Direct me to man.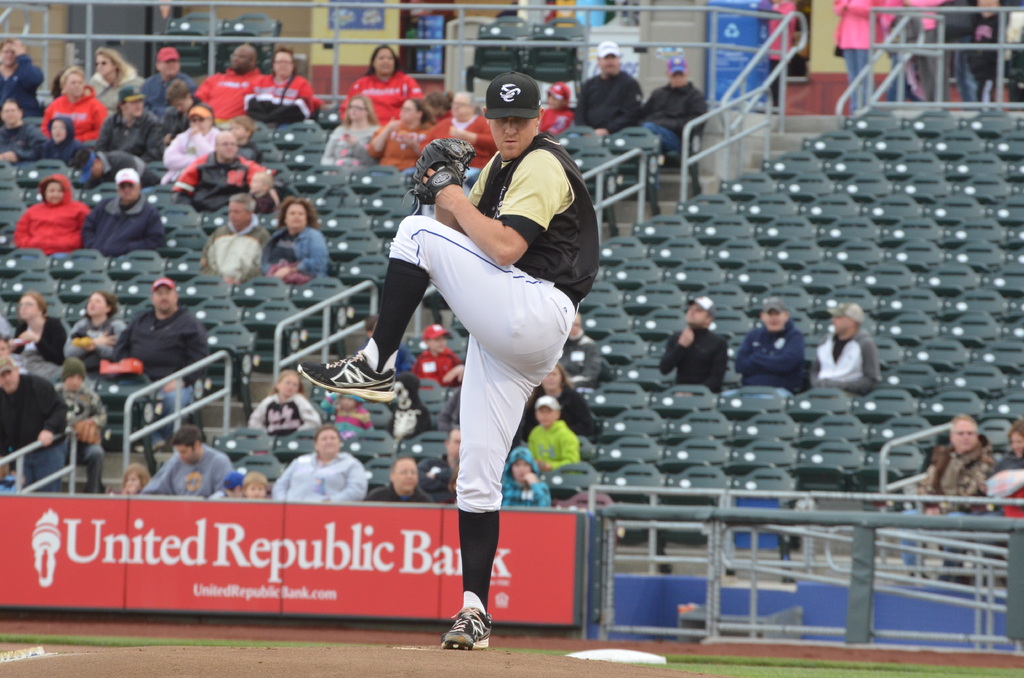
Direction: (577,31,652,130).
